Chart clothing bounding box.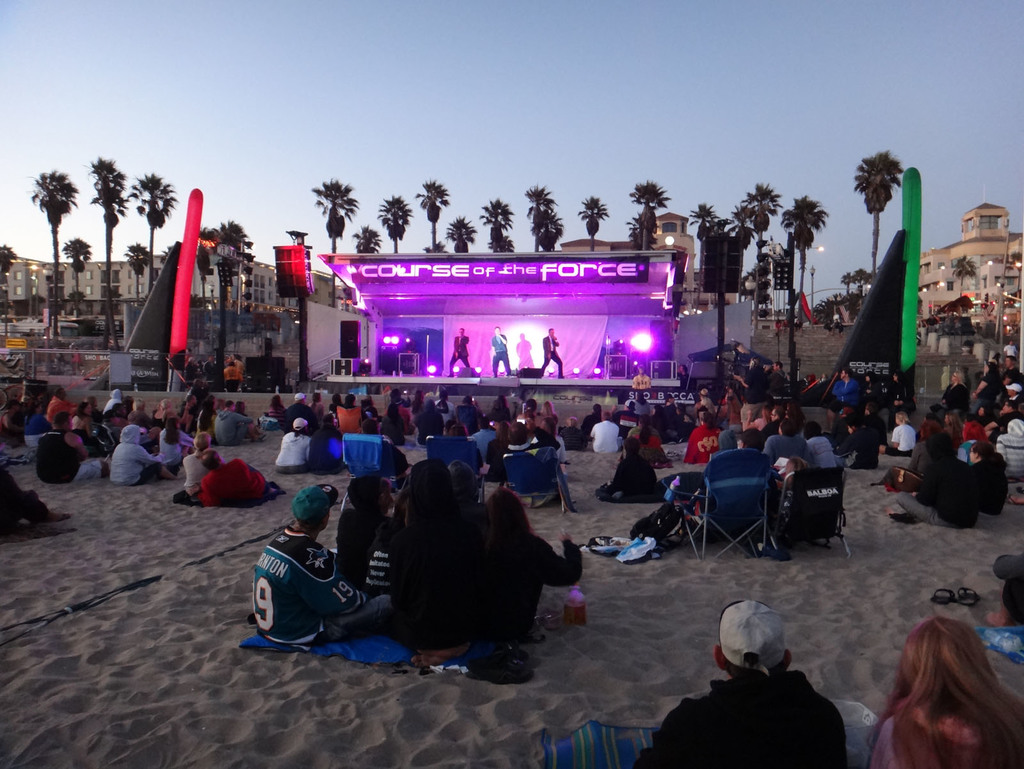
Charted: rect(483, 518, 583, 644).
